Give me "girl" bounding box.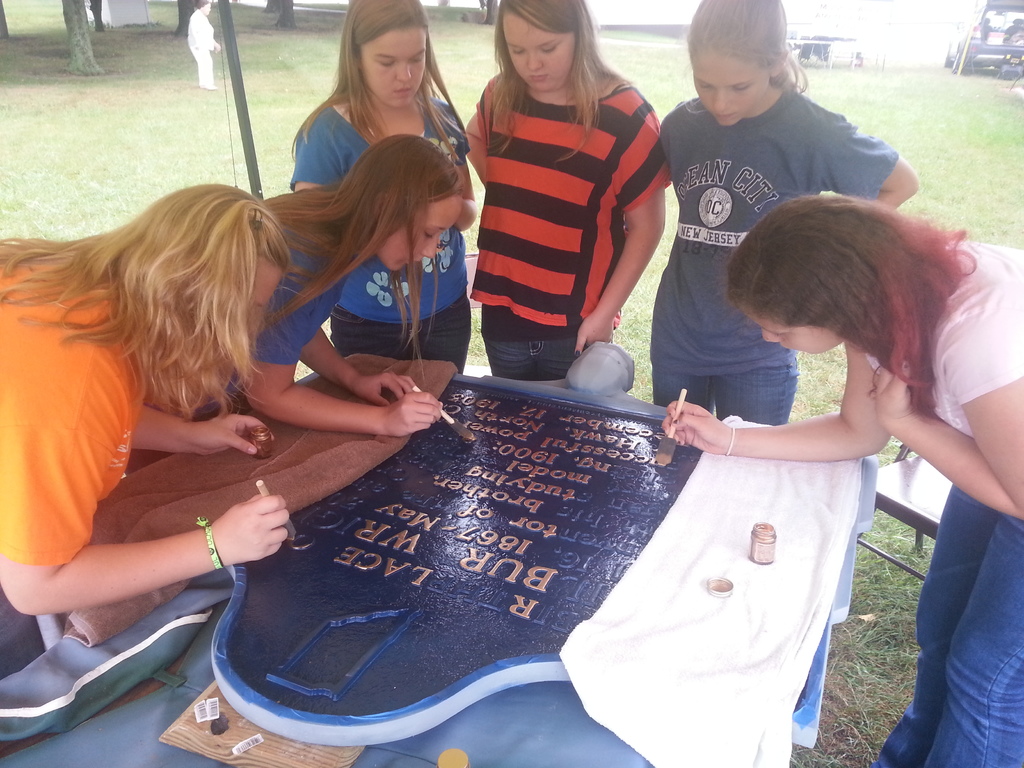
{"left": 661, "top": 195, "right": 1023, "bottom": 762}.
